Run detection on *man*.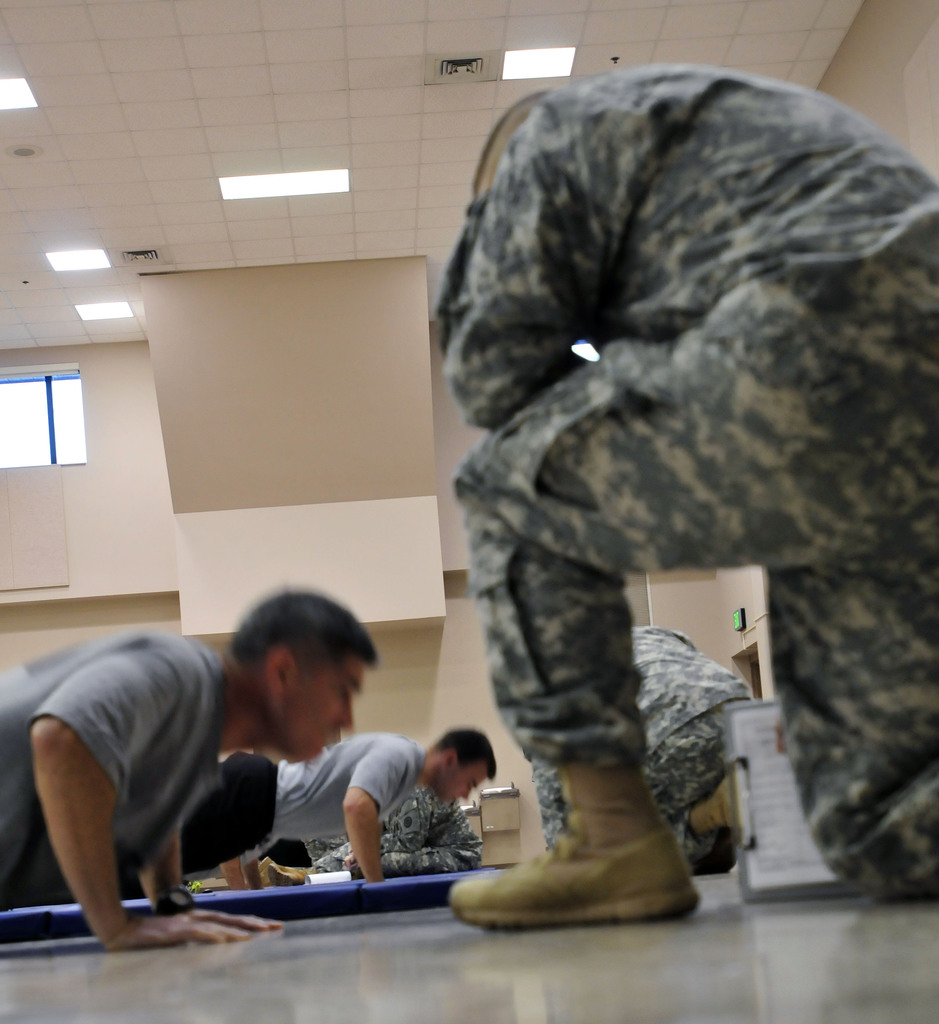
Result: bbox=(188, 726, 501, 882).
